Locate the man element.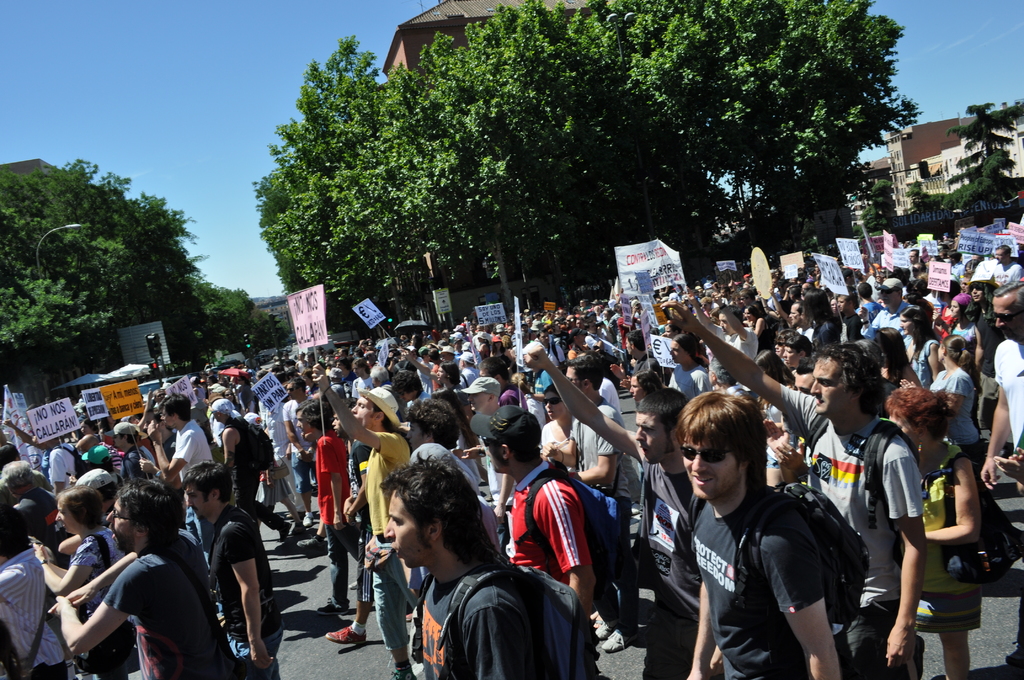
Element bbox: <bbox>314, 360, 409, 679</bbox>.
